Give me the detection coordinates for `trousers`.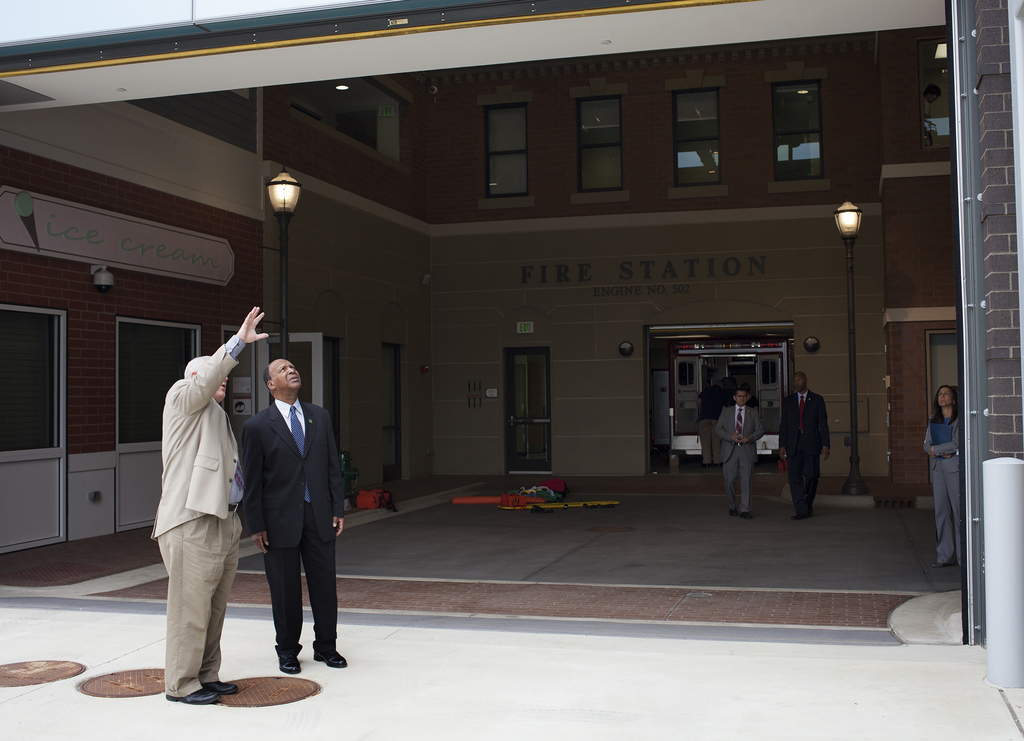
left=934, top=456, right=966, bottom=568.
